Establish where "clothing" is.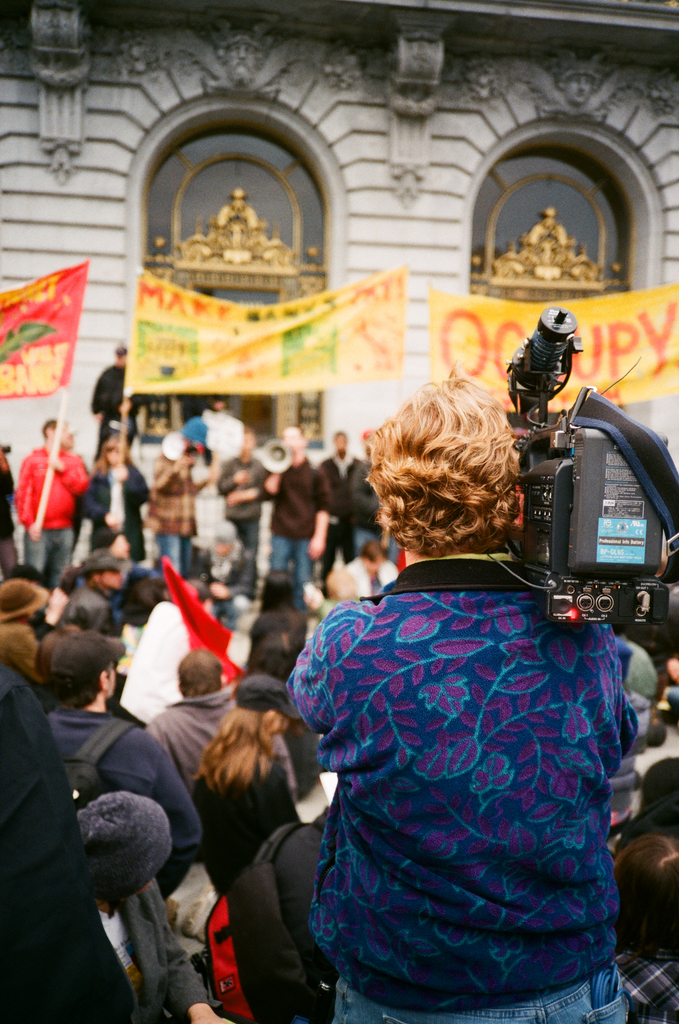
Established at rect(0, 663, 129, 1023).
